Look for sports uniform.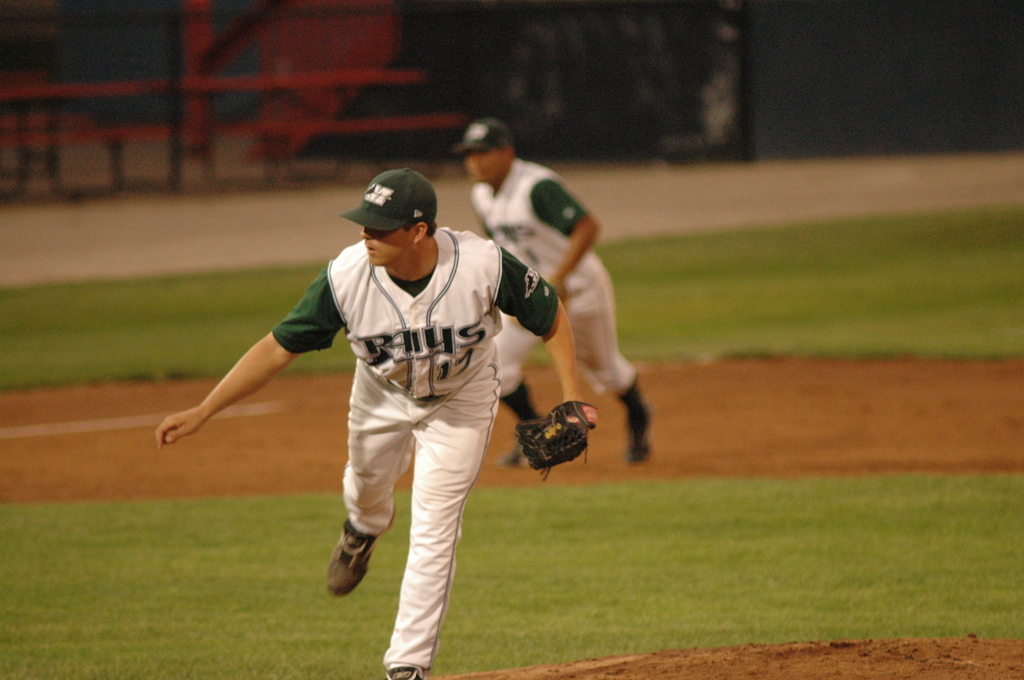
Found: pyautogui.locateOnScreen(476, 155, 646, 404).
